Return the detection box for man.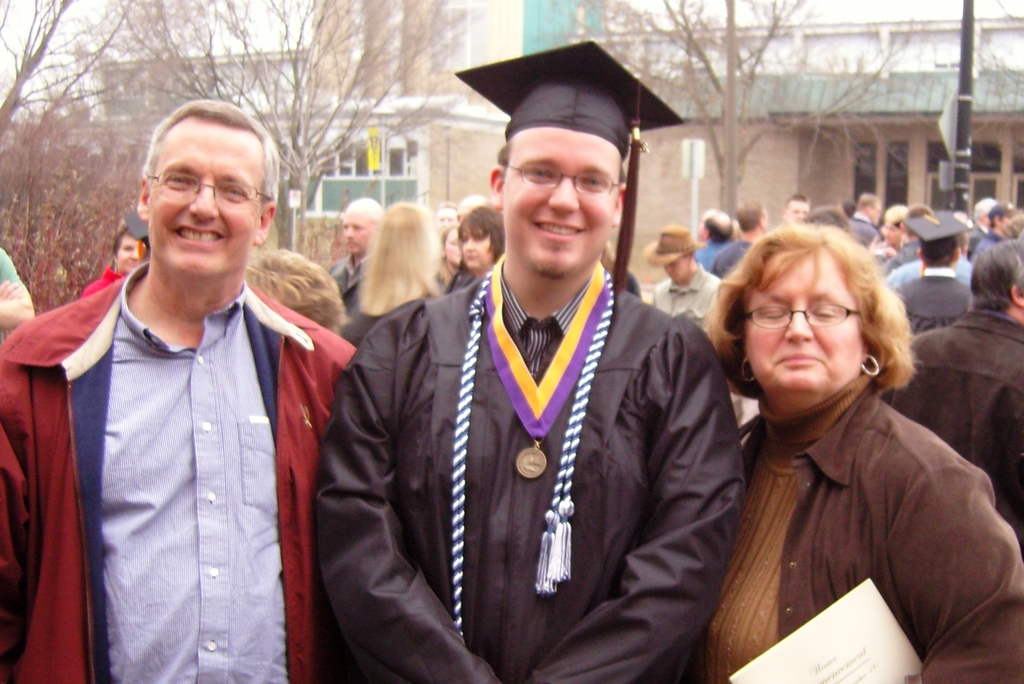
left=692, top=208, right=739, bottom=276.
